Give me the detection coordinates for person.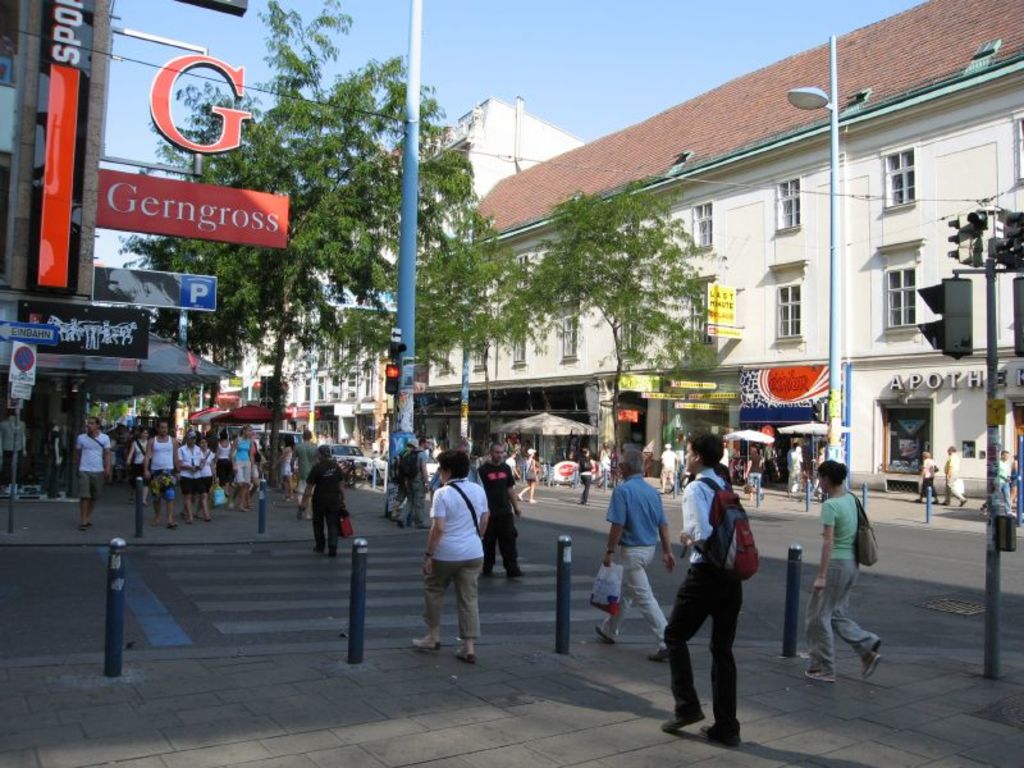
(609,460,669,669).
